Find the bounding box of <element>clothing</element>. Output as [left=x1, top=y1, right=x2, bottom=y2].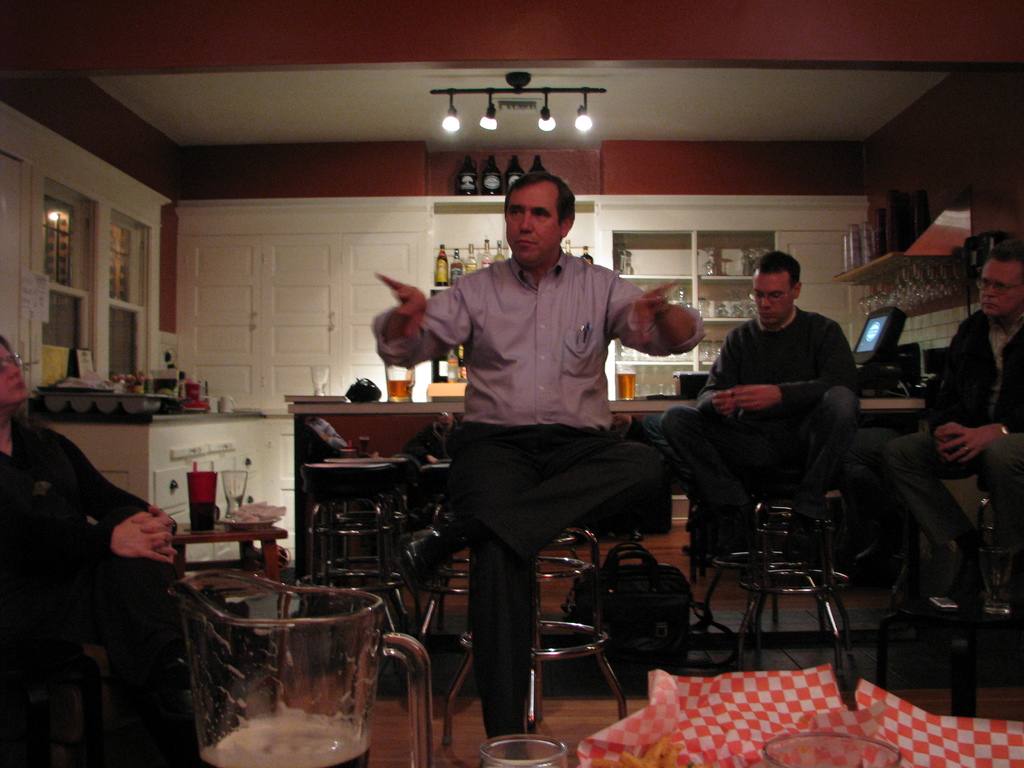
[left=0, top=413, right=211, bottom=767].
